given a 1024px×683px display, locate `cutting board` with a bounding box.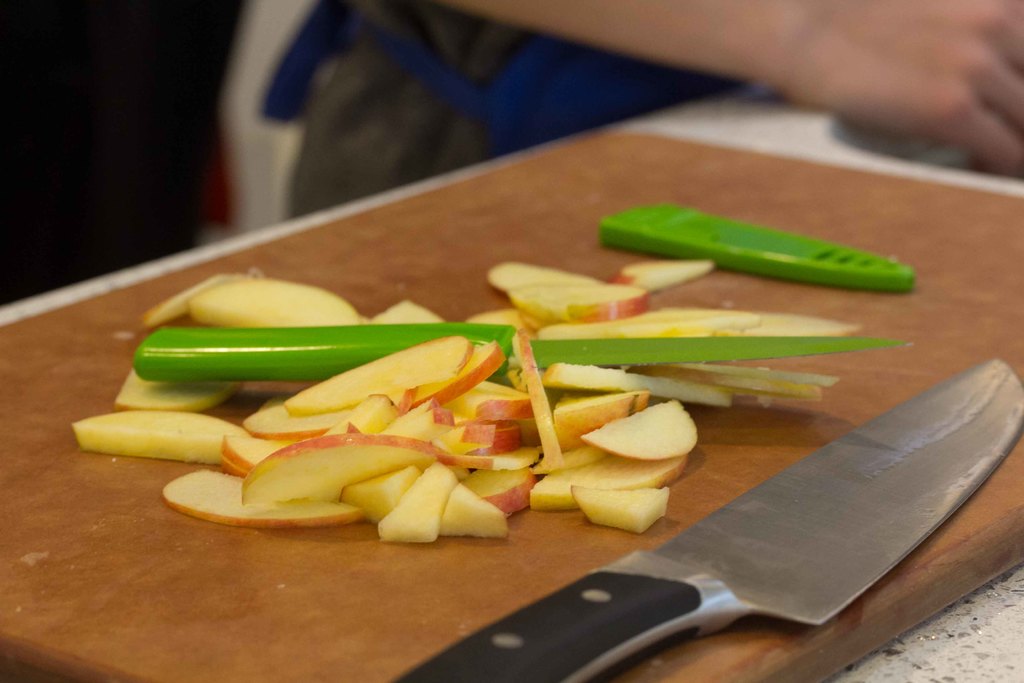
Located: 0:122:1023:682.
